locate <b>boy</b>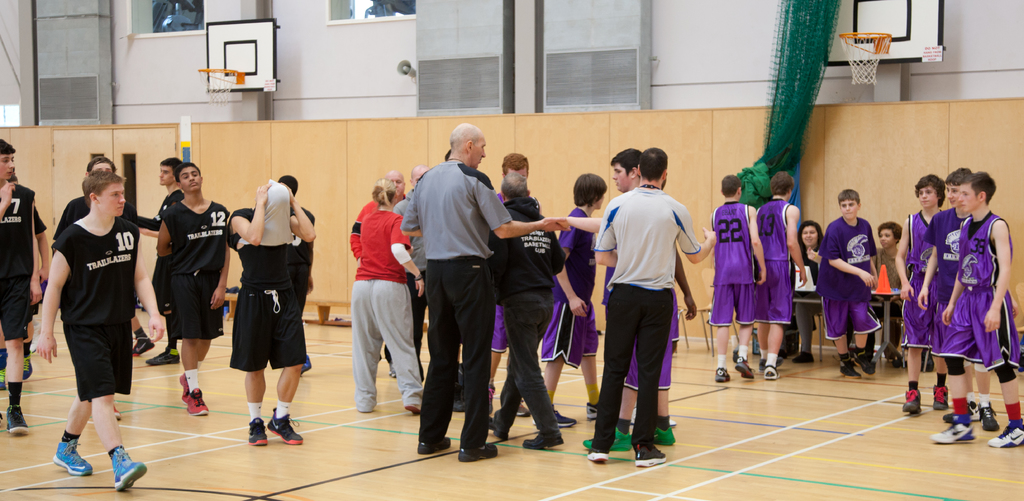
l=888, t=182, r=948, b=416
